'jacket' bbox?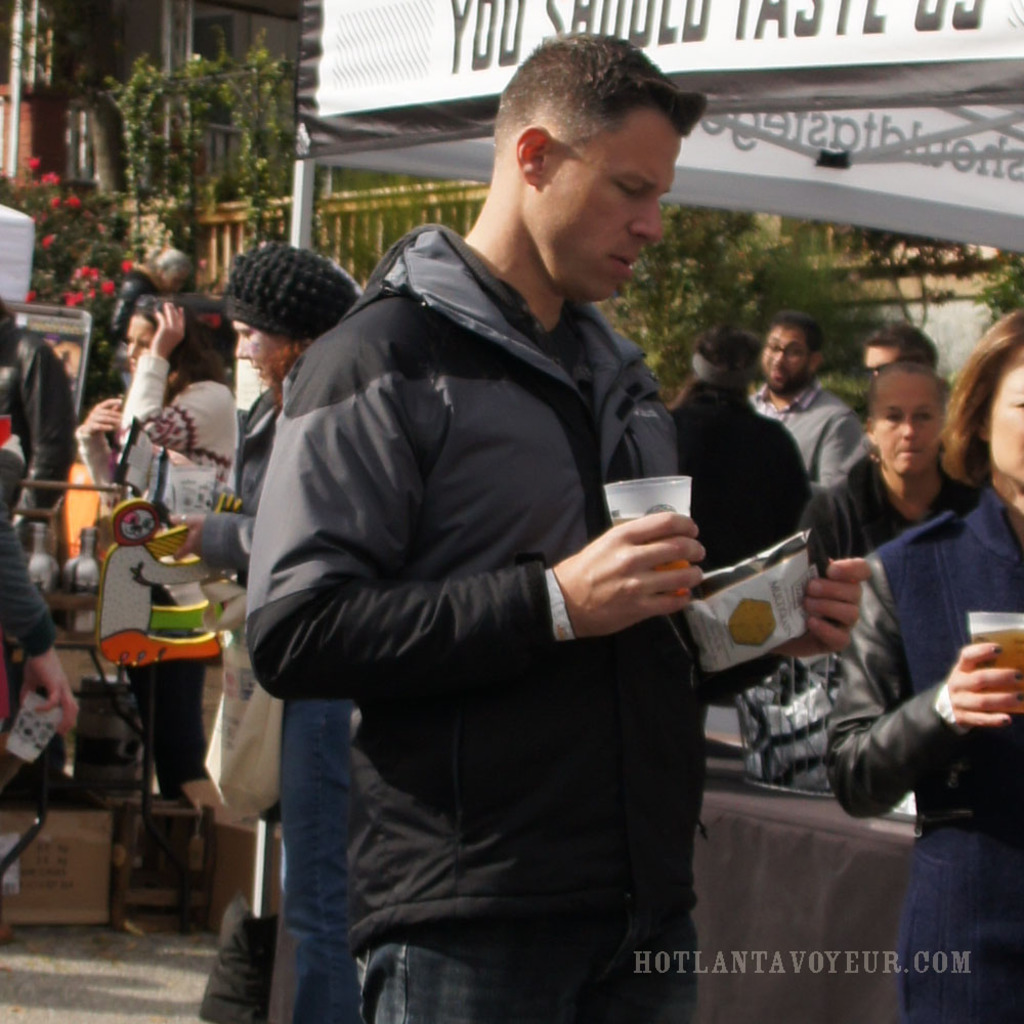
bbox=[204, 171, 743, 1011]
